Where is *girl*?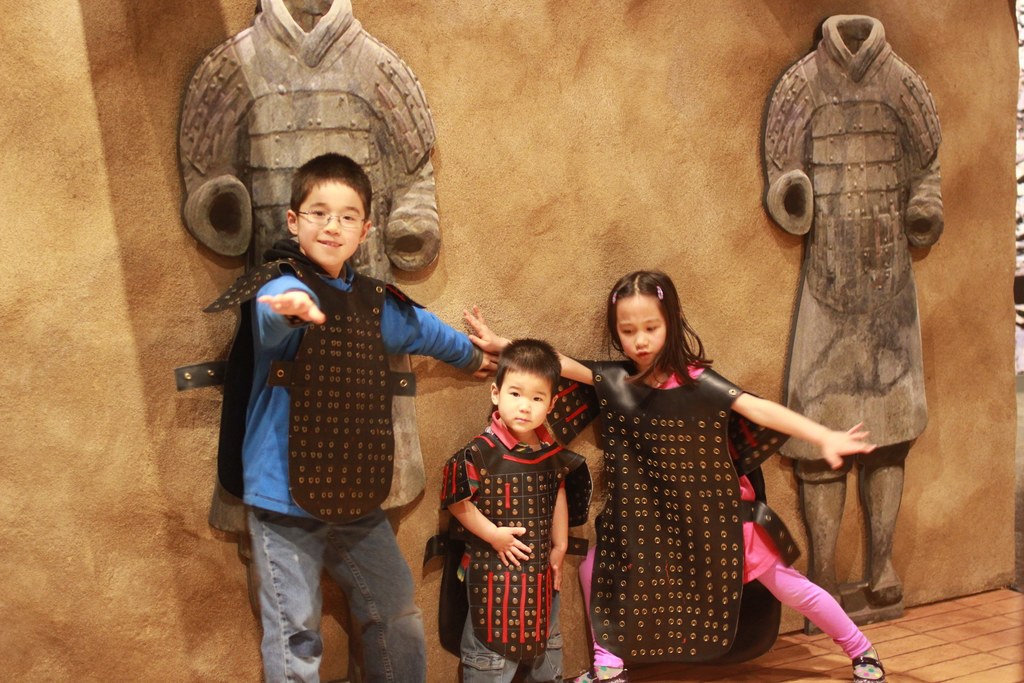
bbox=(452, 263, 892, 682).
